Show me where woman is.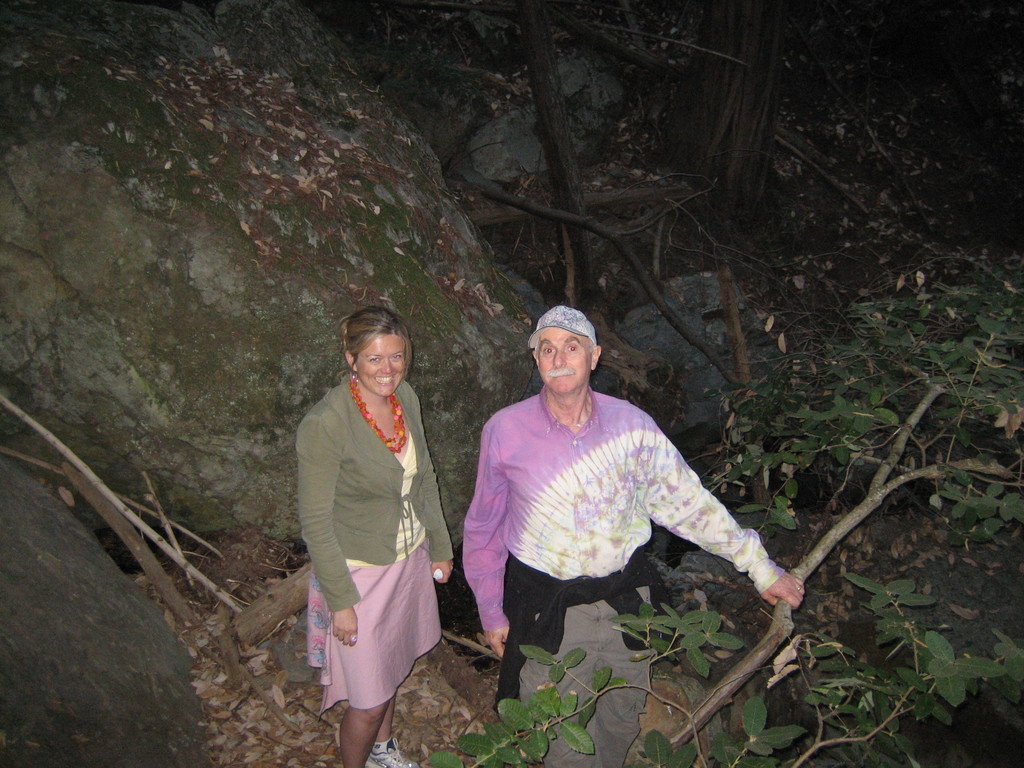
woman is at l=298, t=306, r=463, b=763.
